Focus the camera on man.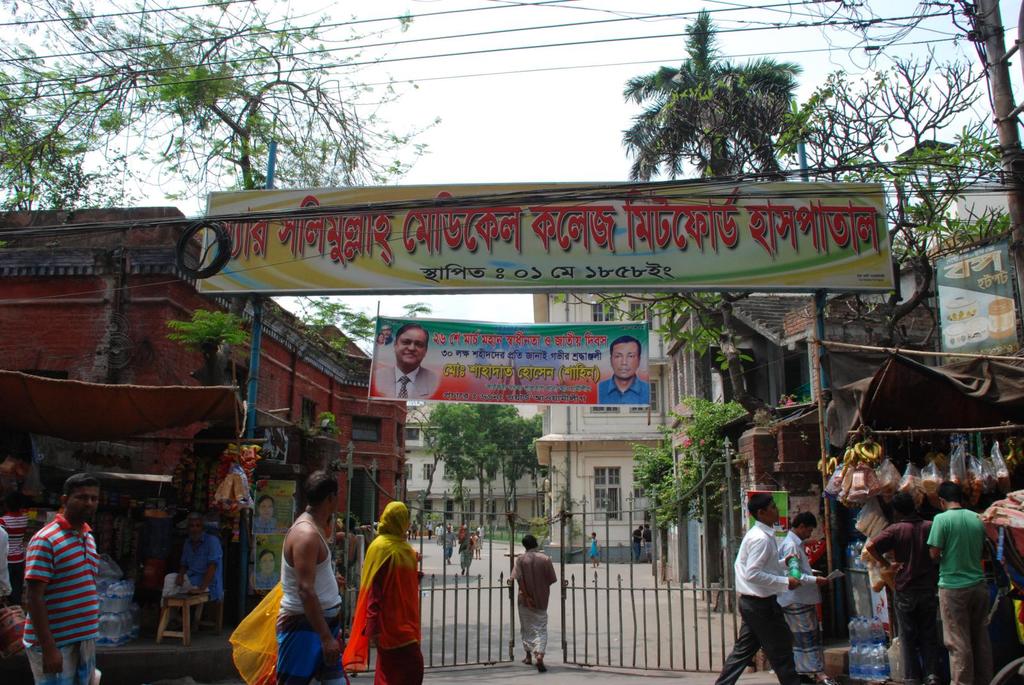
Focus region: 372/326/445/404.
